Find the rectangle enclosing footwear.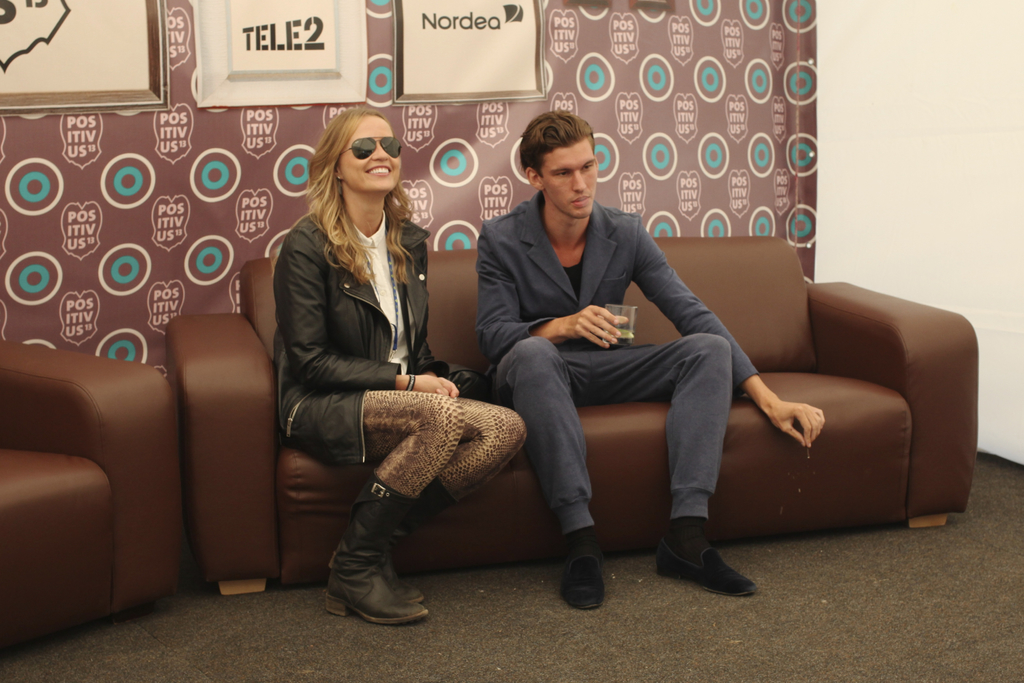
Rect(665, 528, 746, 600).
